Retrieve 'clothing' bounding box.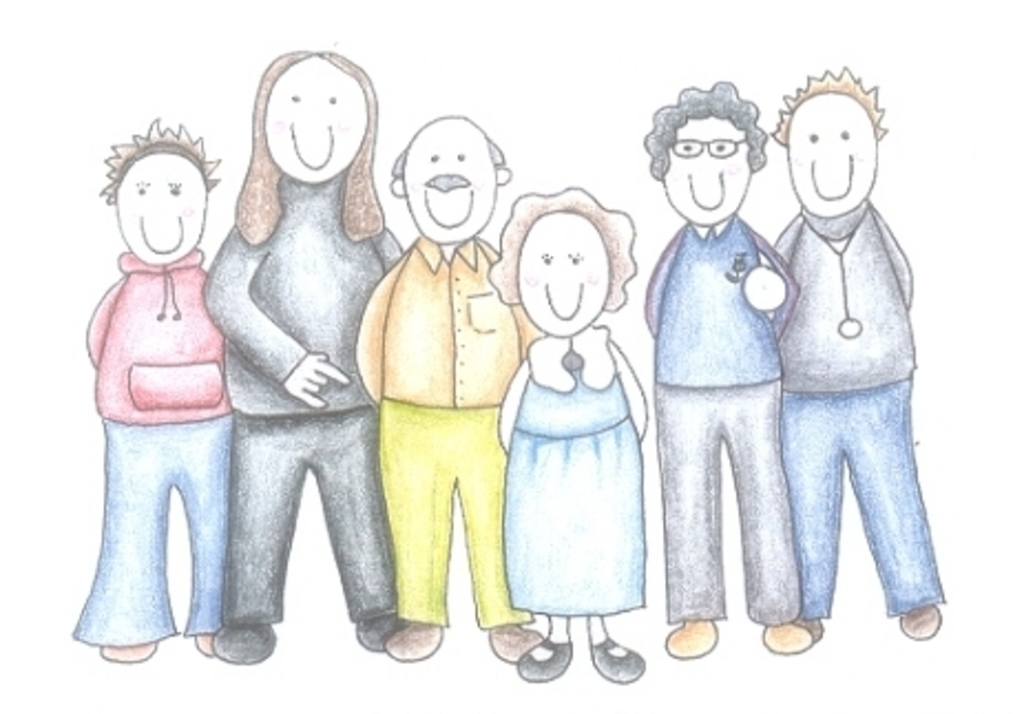
Bounding box: x1=498, y1=327, x2=644, y2=608.
